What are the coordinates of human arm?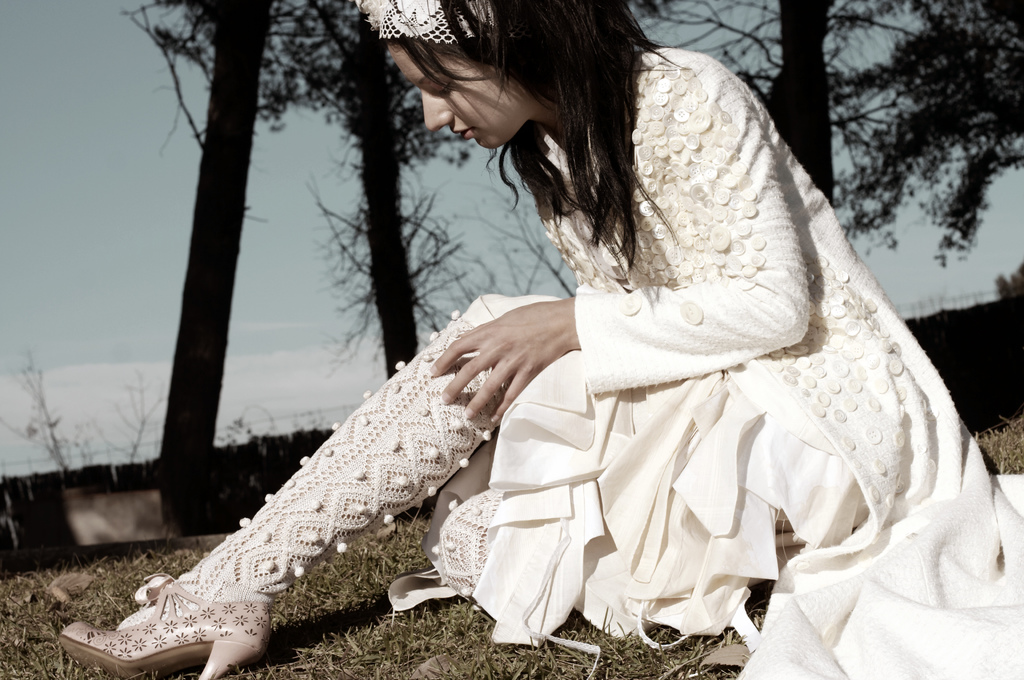
bbox=(431, 68, 808, 427).
